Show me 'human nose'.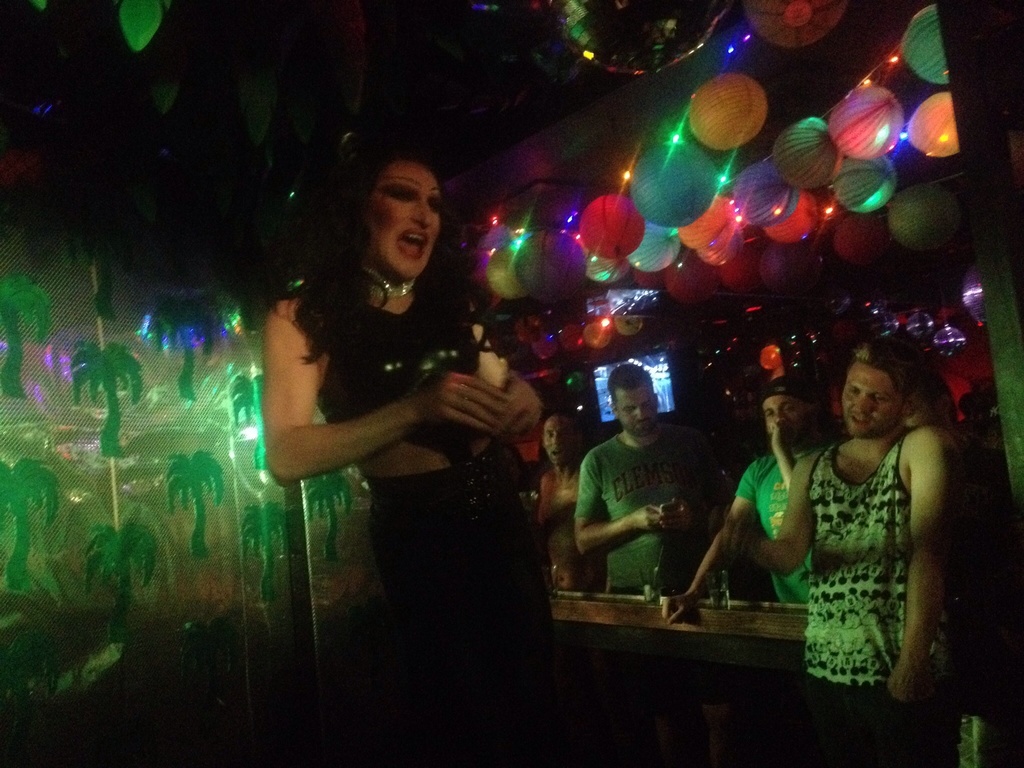
'human nose' is here: {"left": 632, "top": 404, "right": 650, "bottom": 420}.
